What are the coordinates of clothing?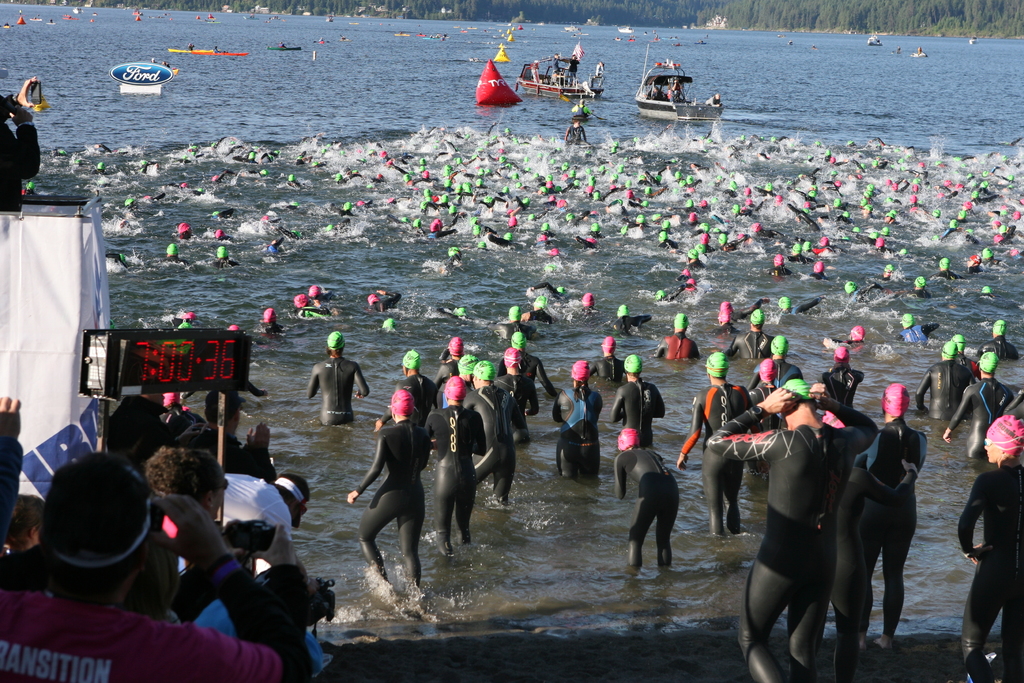
box(636, 450, 698, 573).
